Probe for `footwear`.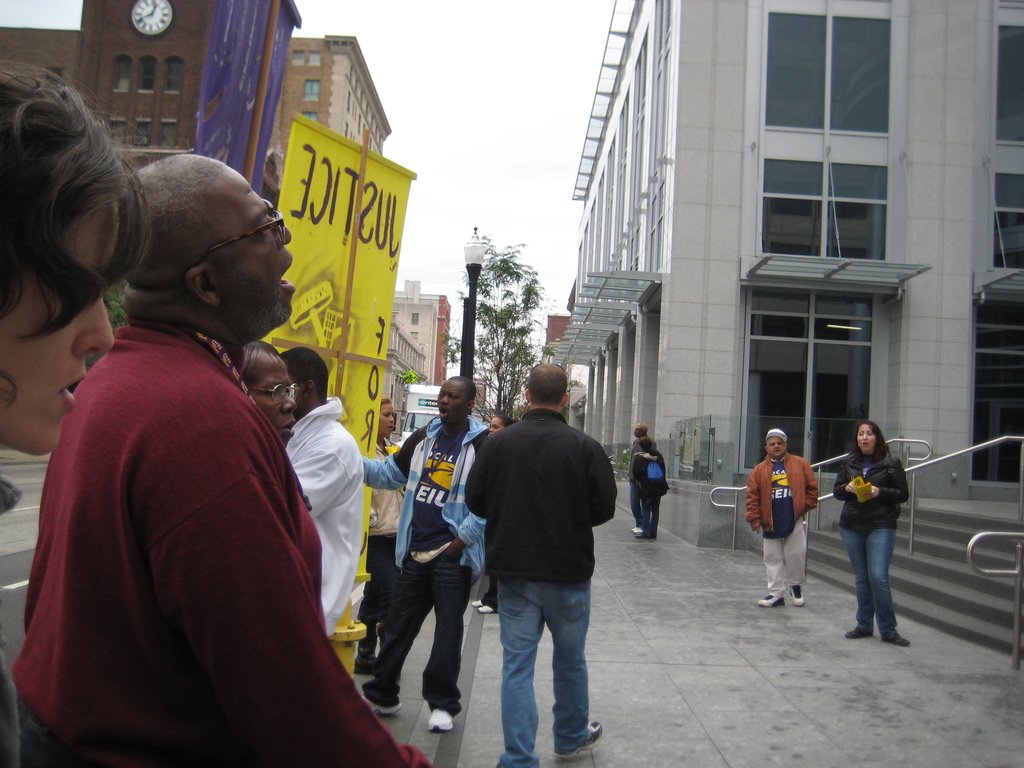
Probe result: bbox(758, 593, 786, 609).
